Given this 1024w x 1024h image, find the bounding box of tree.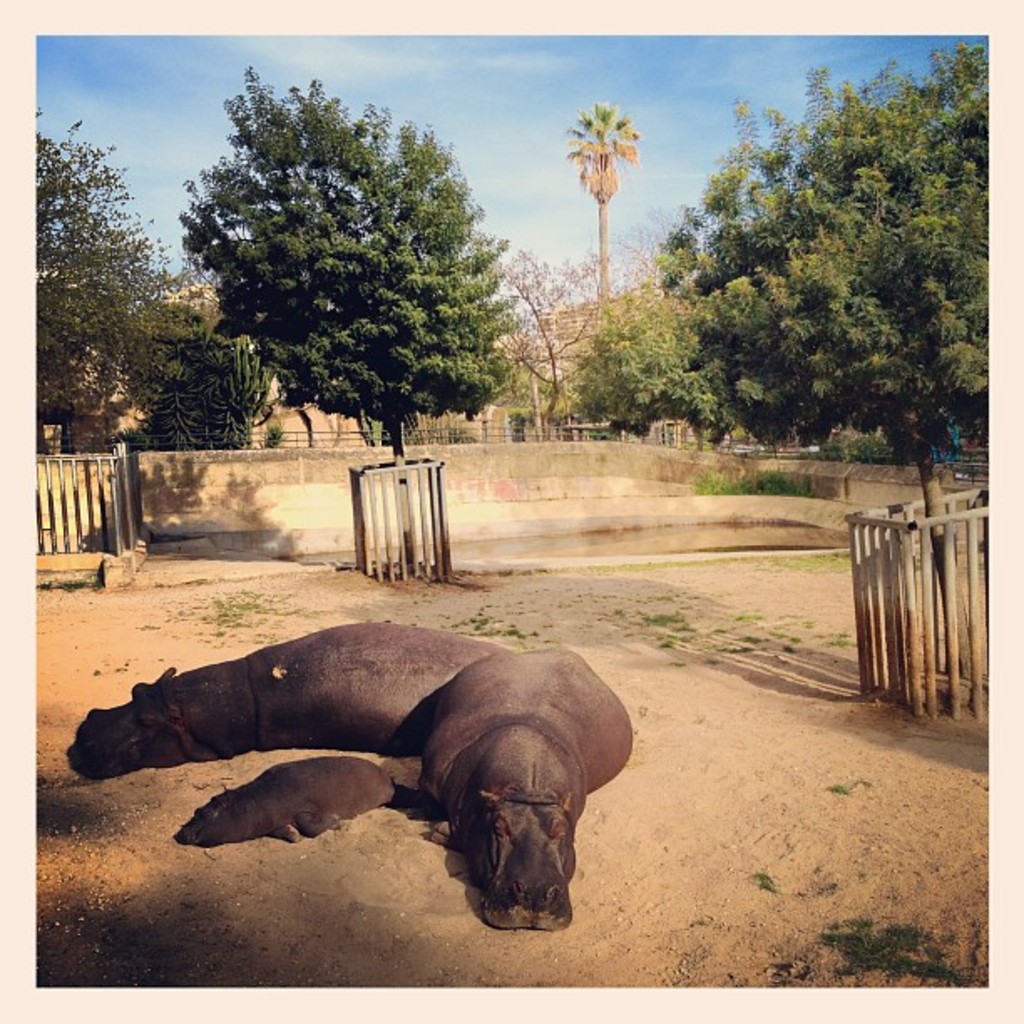
572 32 999 683.
